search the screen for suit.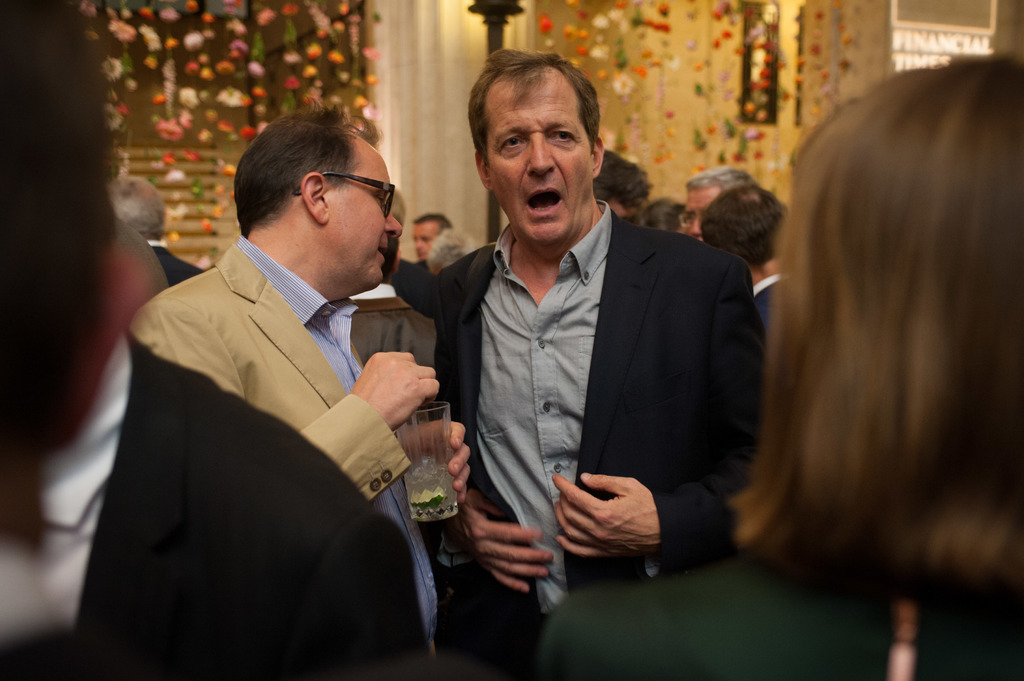
Found at bbox=(394, 166, 772, 593).
